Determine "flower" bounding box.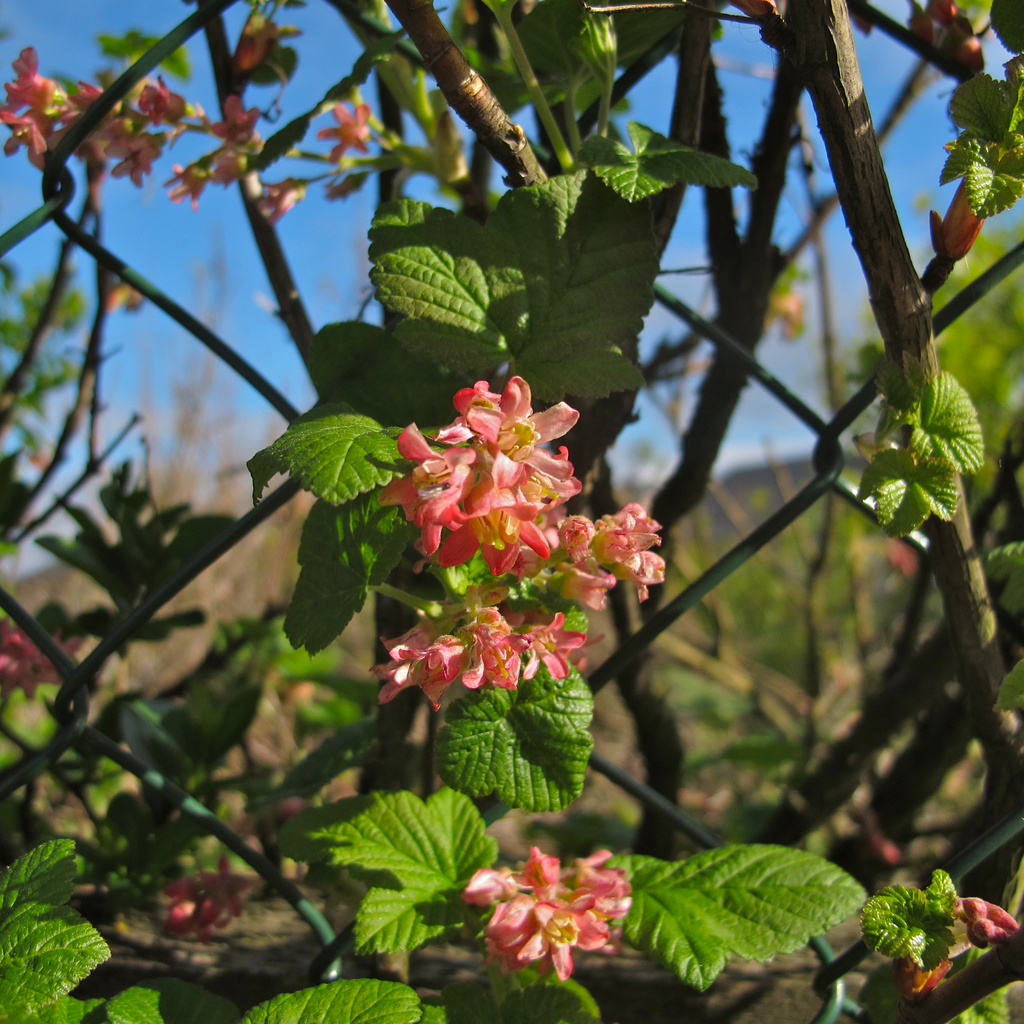
Determined: {"left": 435, "top": 383, "right": 589, "bottom": 573}.
